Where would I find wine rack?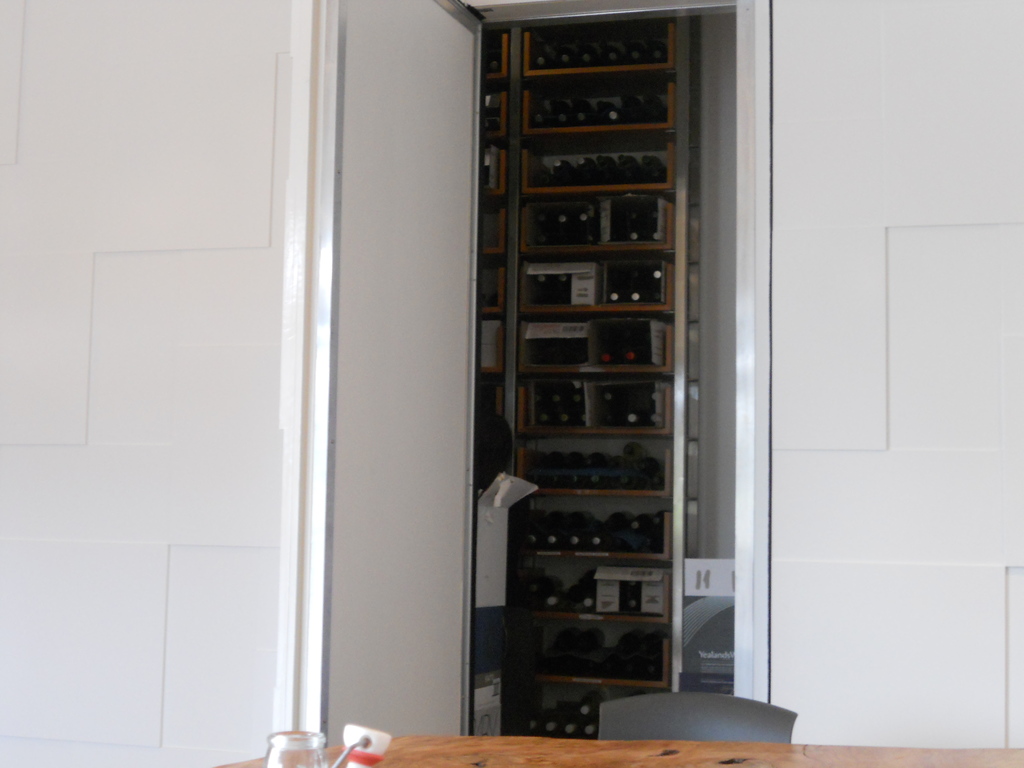
At {"x1": 479, "y1": 146, "x2": 510, "y2": 203}.
